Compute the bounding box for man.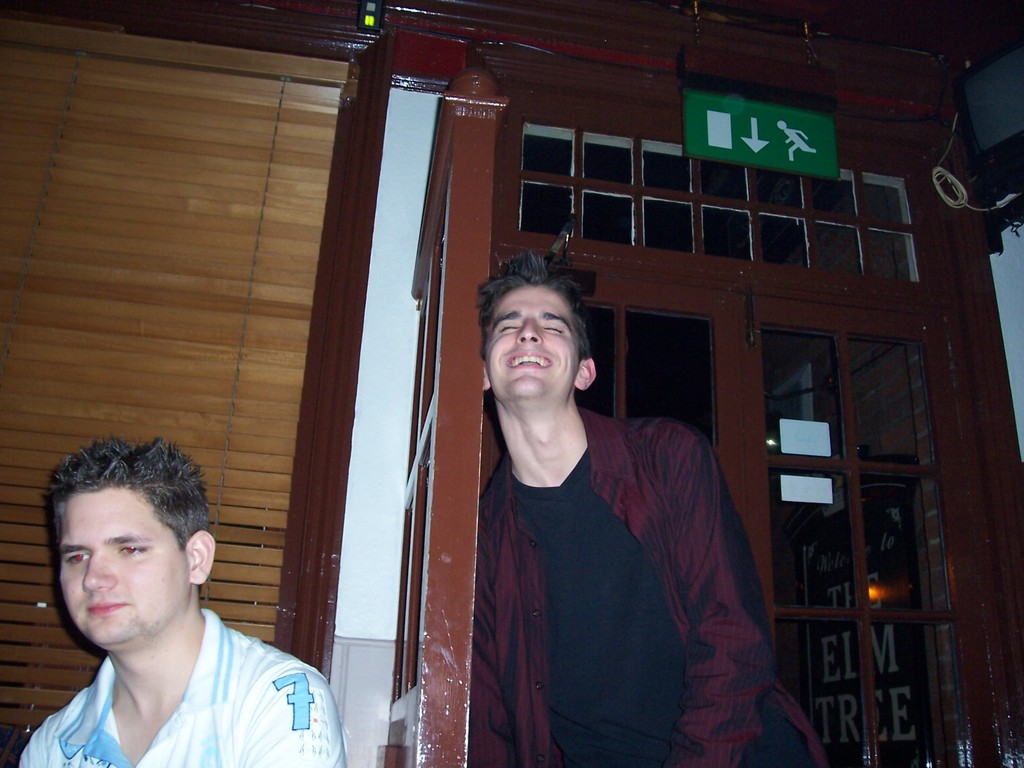
[x1=457, y1=250, x2=826, y2=767].
